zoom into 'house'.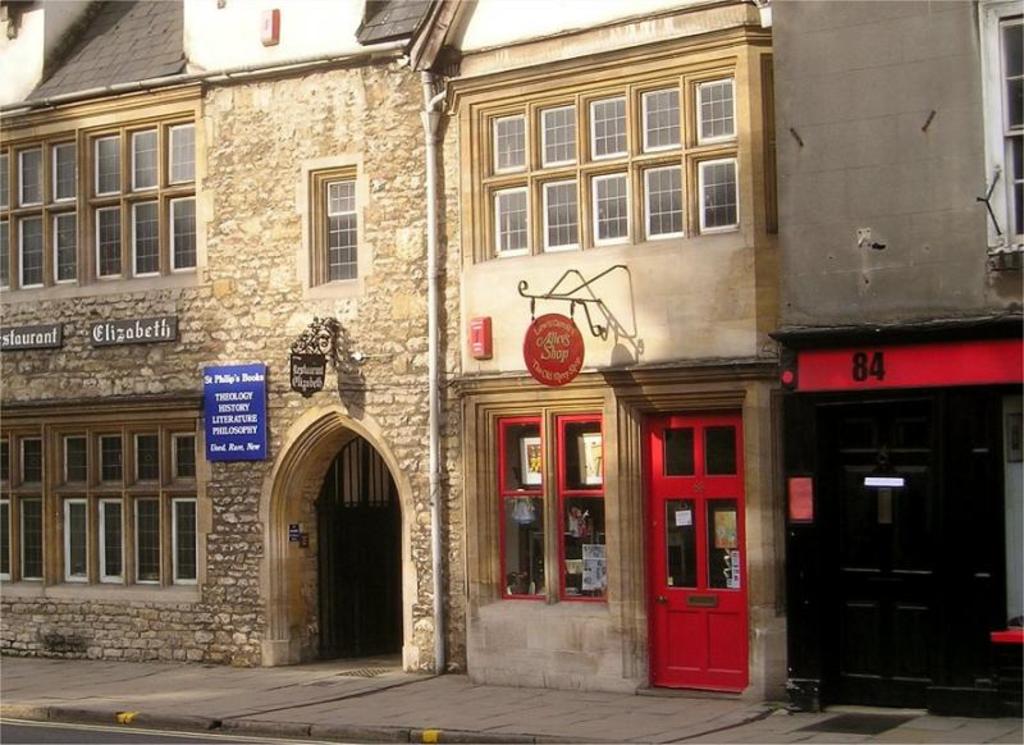
Zoom target: <region>0, 0, 782, 704</region>.
